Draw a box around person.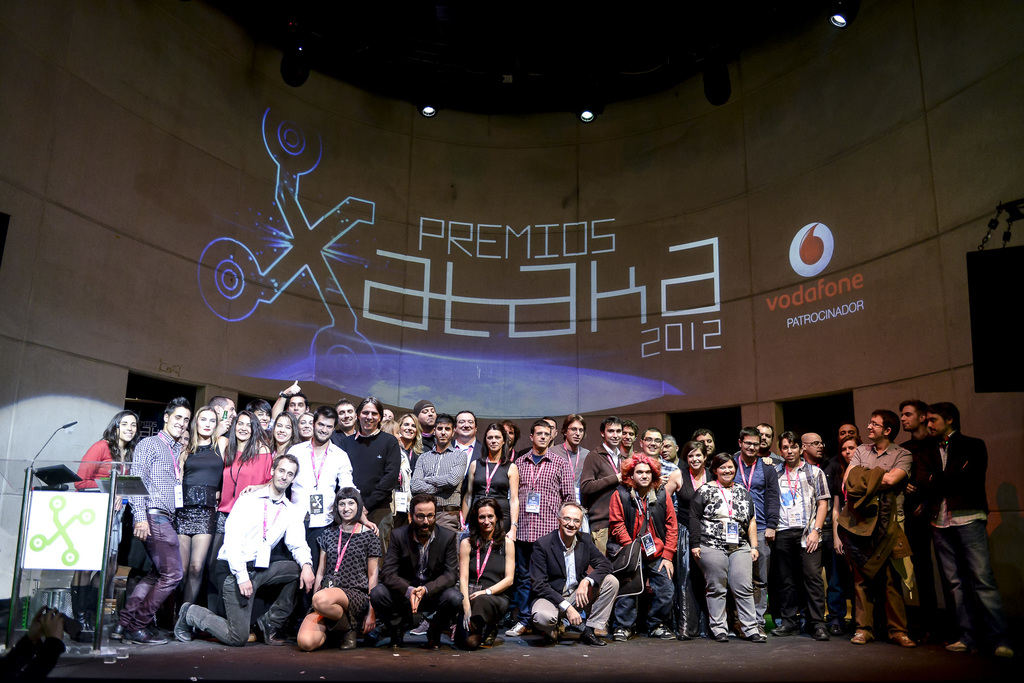
rect(757, 424, 781, 464).
